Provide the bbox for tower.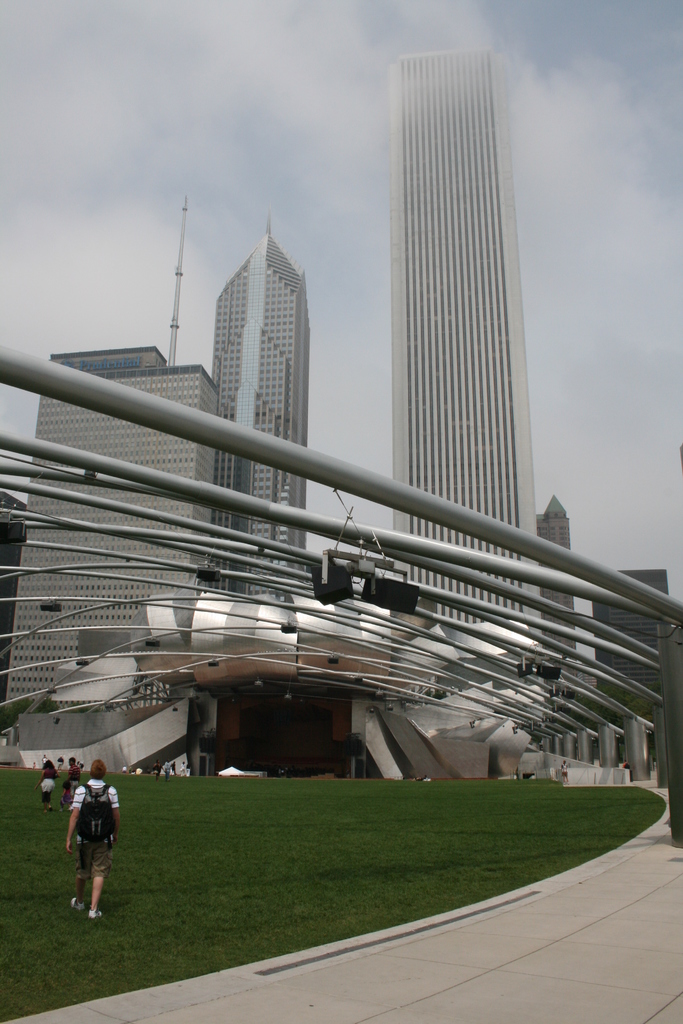
{"left": 202, "top": 190, "right": 316, "bottom": 605}.
